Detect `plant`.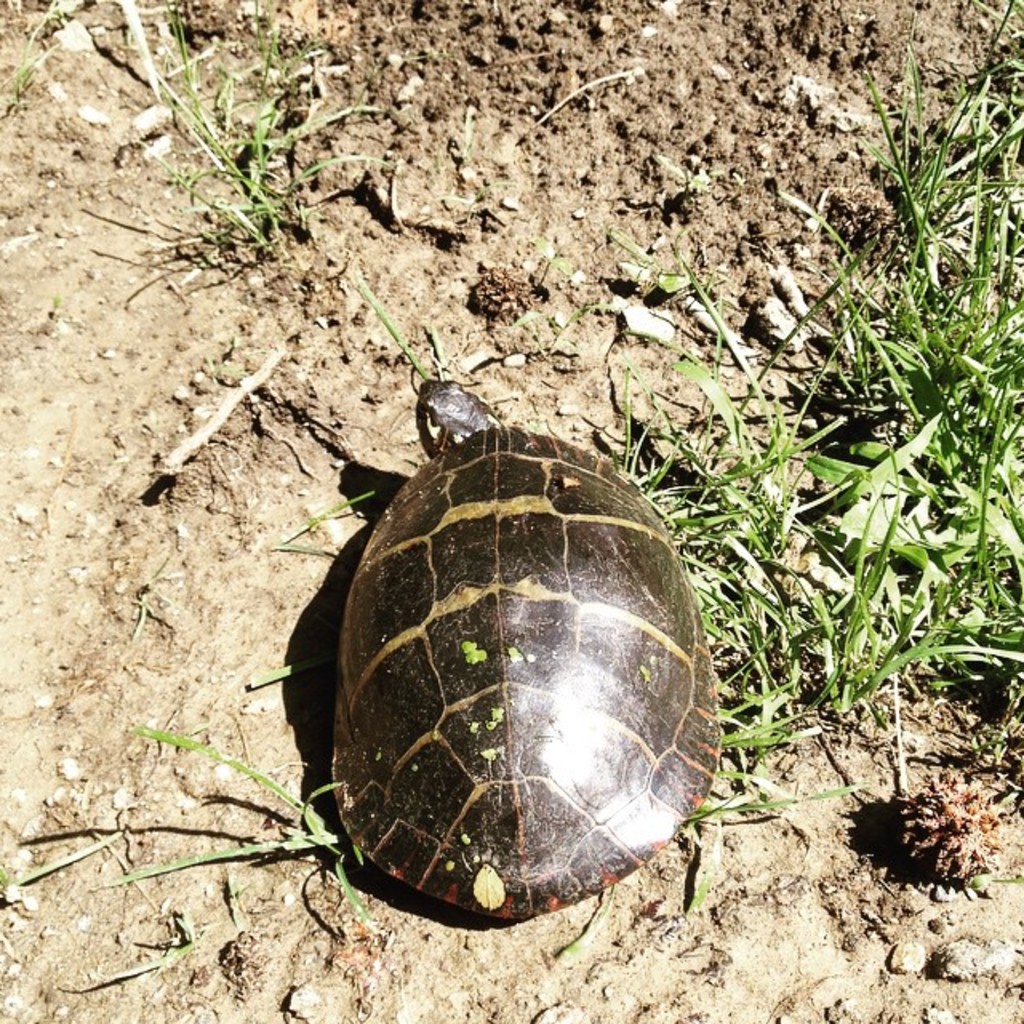
Detected at 0:822:131:931.
